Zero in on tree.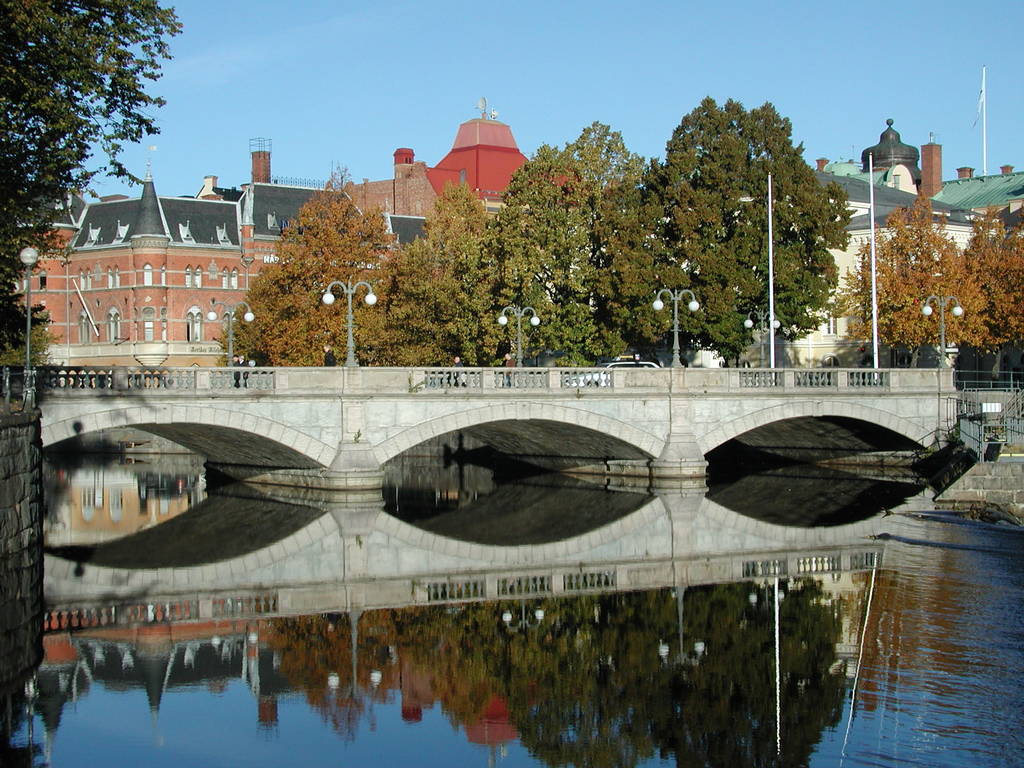
Zeroed in: pyautogui.locateOnScreen(413, 176, 494, 263).
